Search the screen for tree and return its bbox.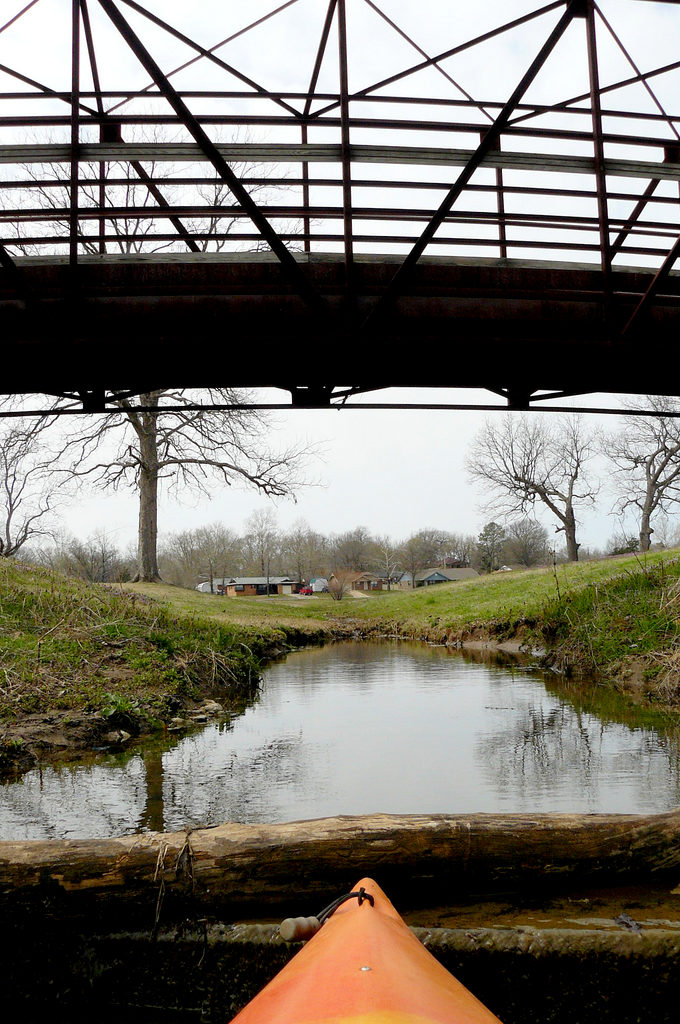
Found: locate(0, 127, 334, 582).
